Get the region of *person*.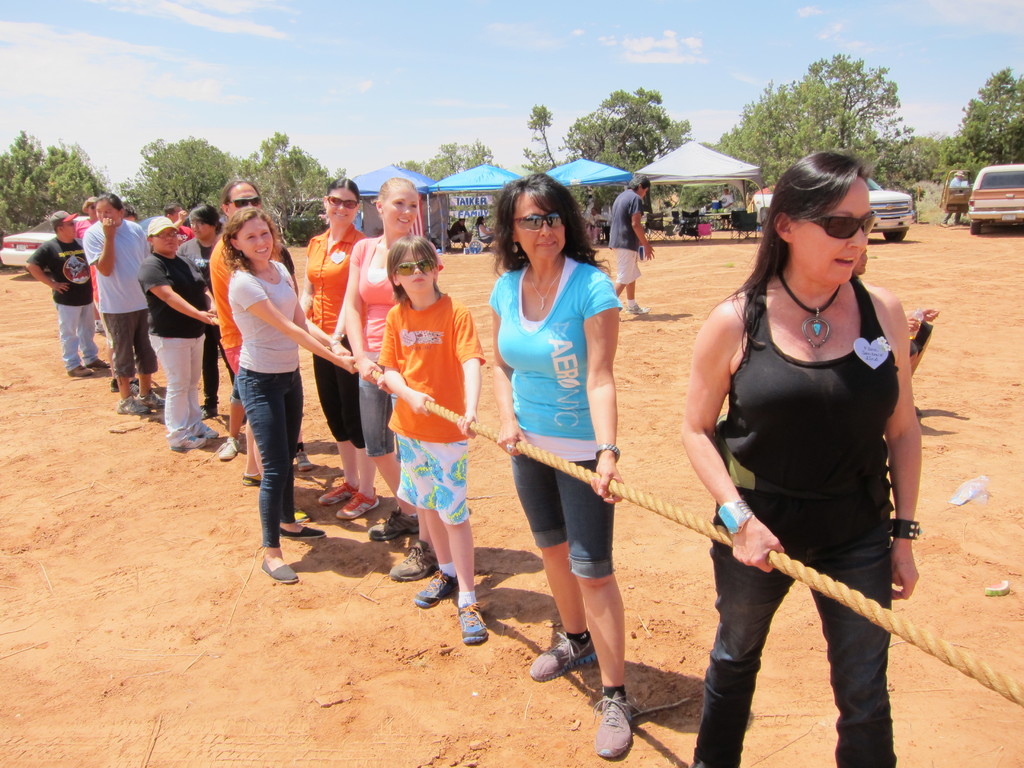
bbox(163, 204, 192, 248).
